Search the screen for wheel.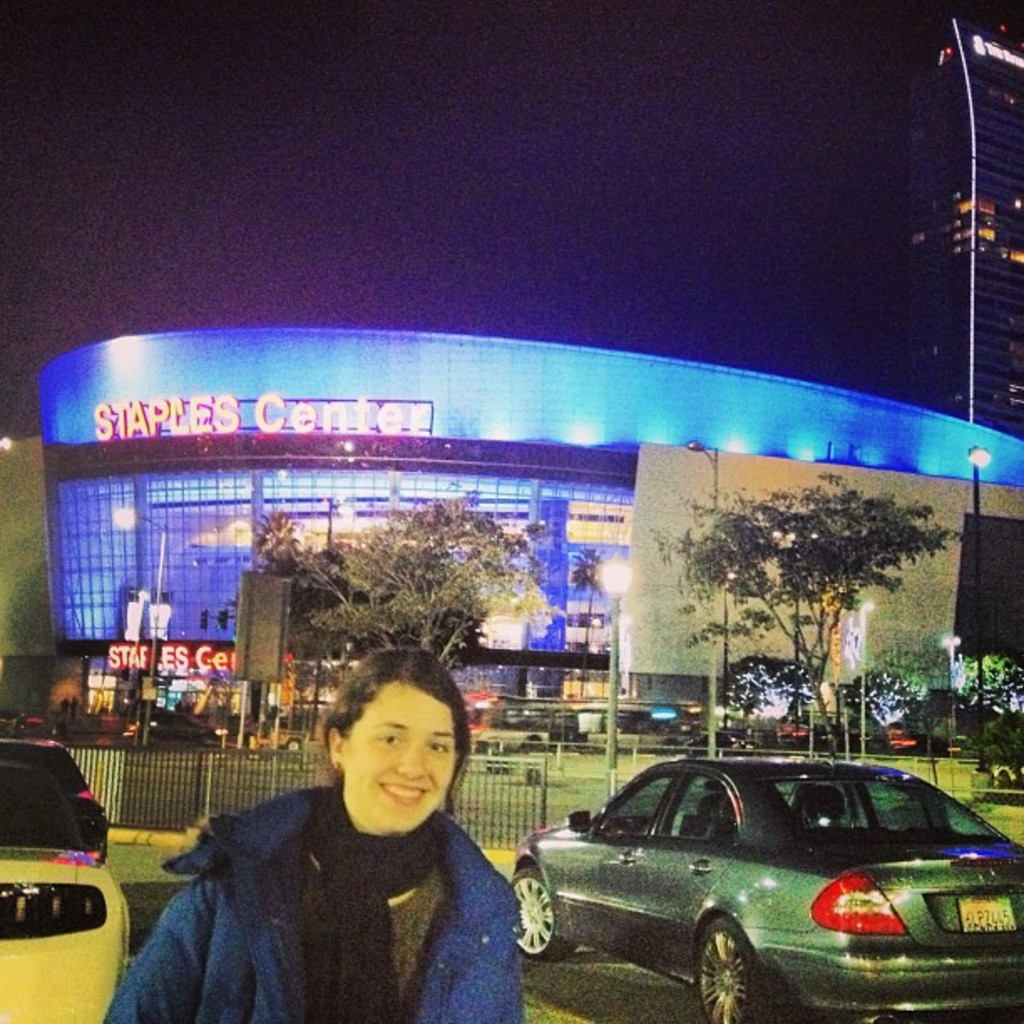
Found at bbox=(694, 917, 758, 1022).
